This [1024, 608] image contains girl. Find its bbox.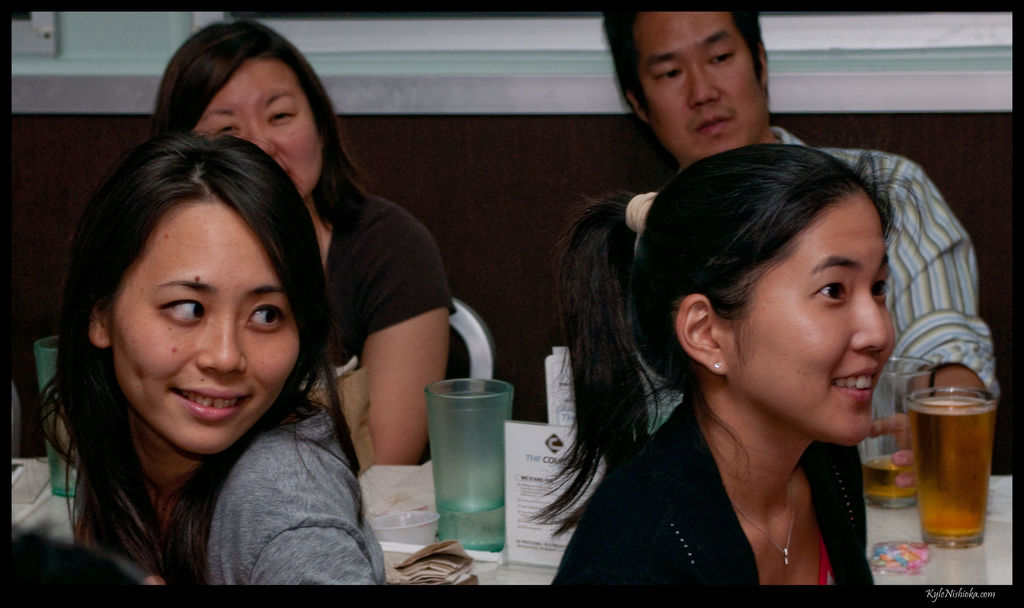
[36, 124, 391, 595].
